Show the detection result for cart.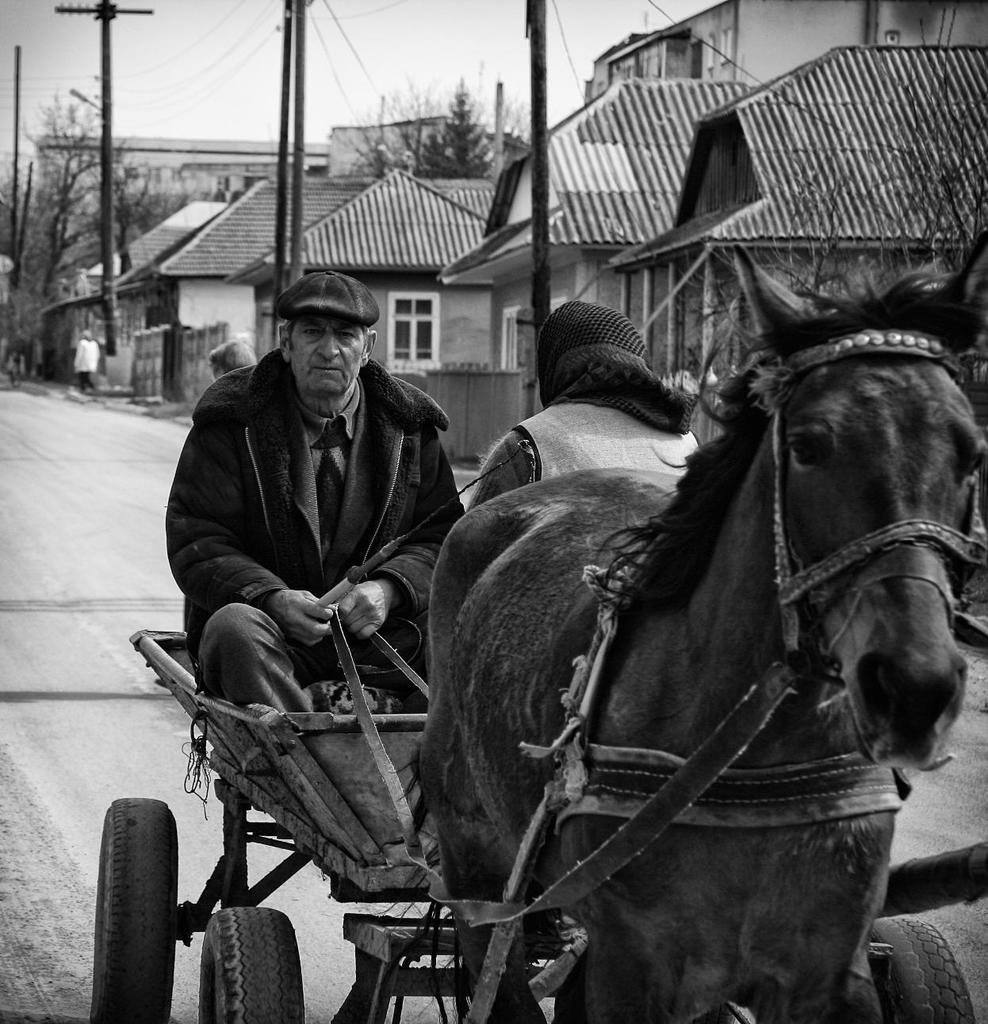
89, 625, 987, 1023.
